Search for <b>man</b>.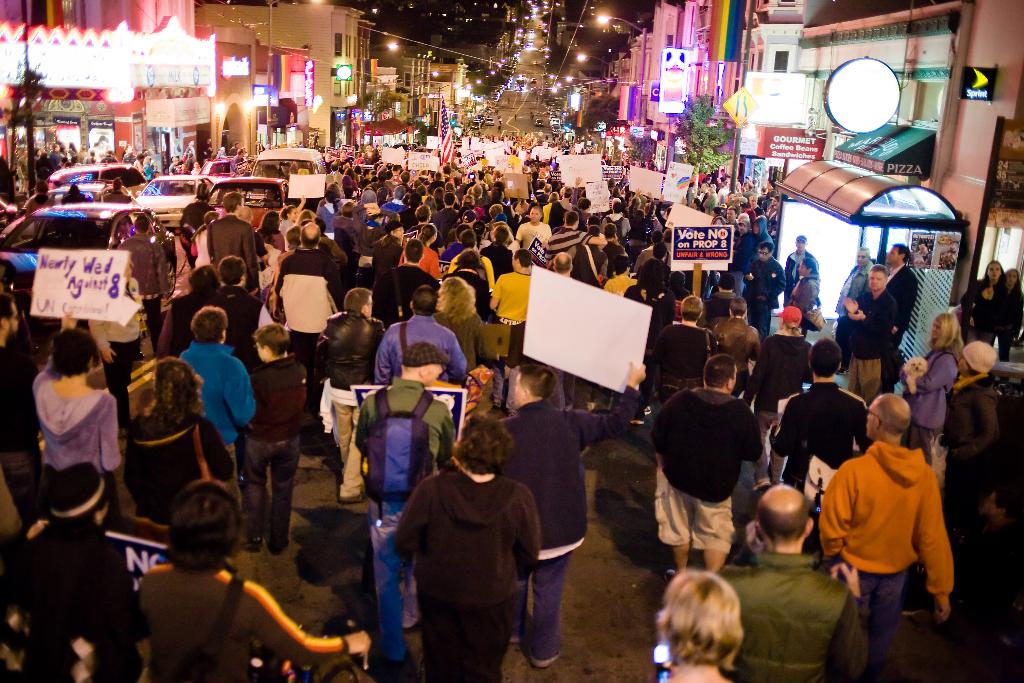
Found at x1=656, y1=570, x2=749, y2=682.
